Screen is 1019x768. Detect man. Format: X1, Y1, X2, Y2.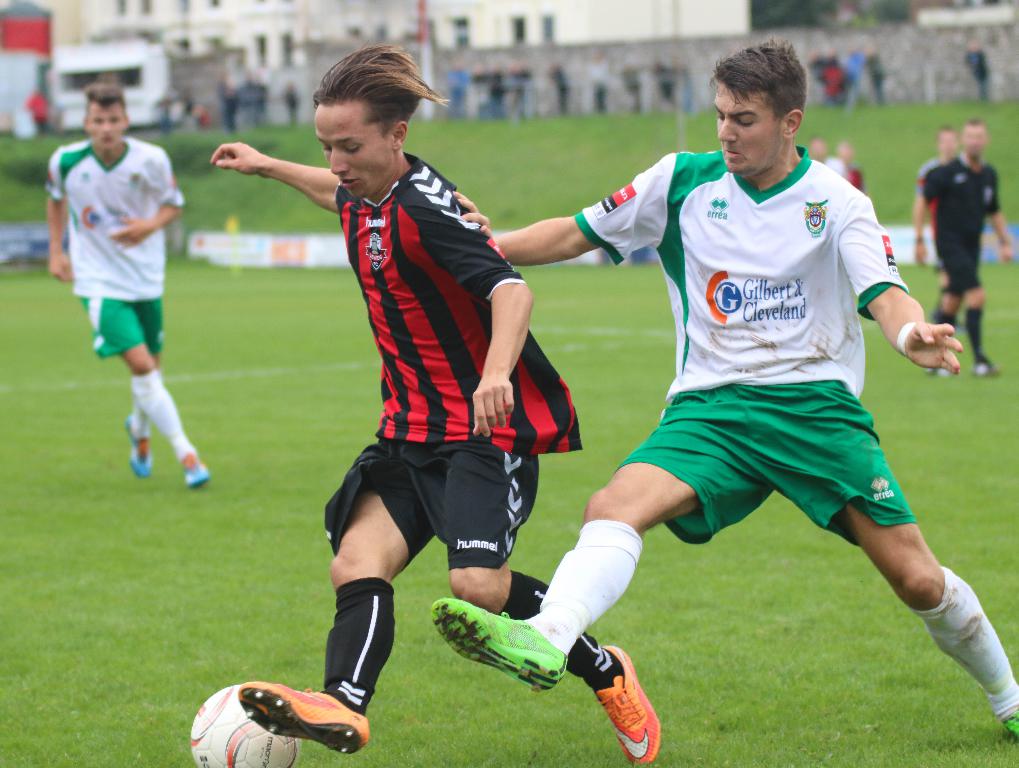
968, 35, 993, 104.
